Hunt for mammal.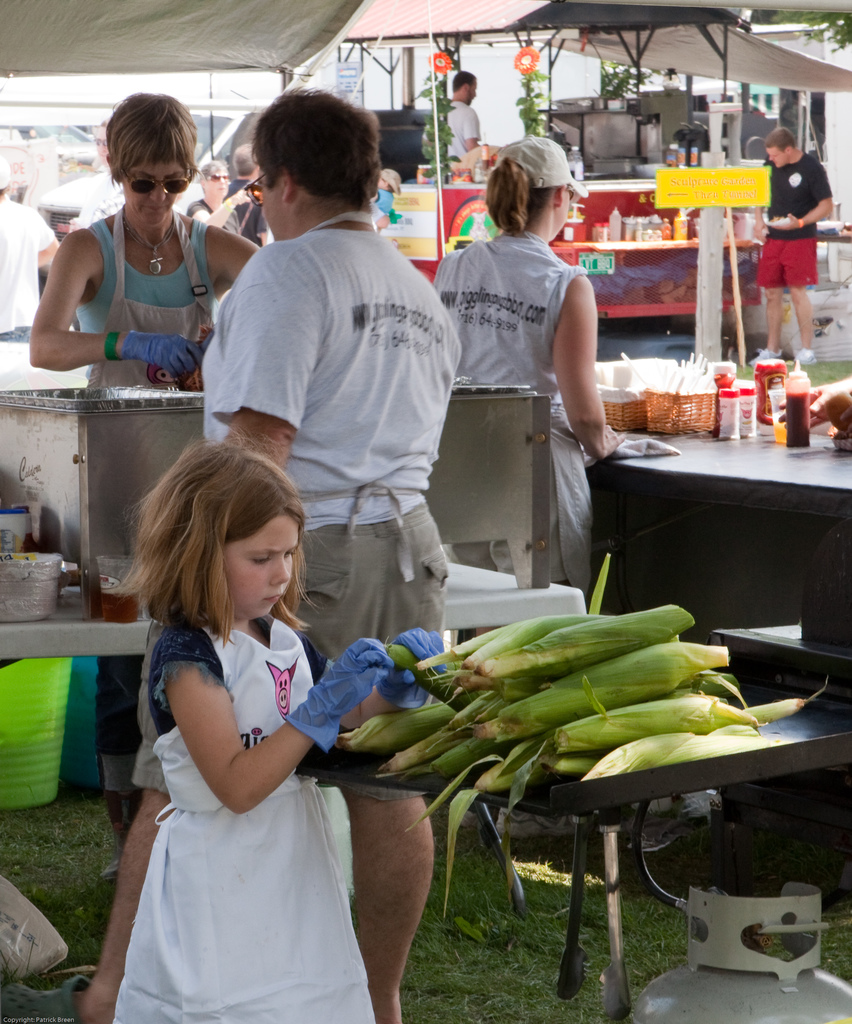
Hunted down at region(188, 156, 231, 219).
